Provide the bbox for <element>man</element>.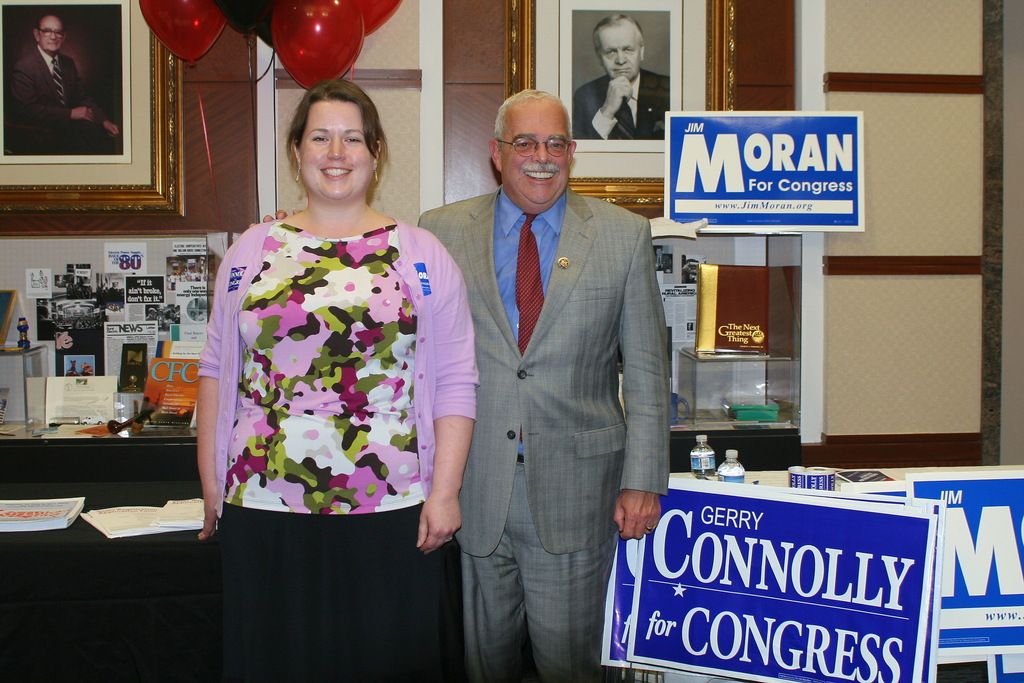
{"left": 426, "top": 76, "right": 676, "bottom": 682}.
